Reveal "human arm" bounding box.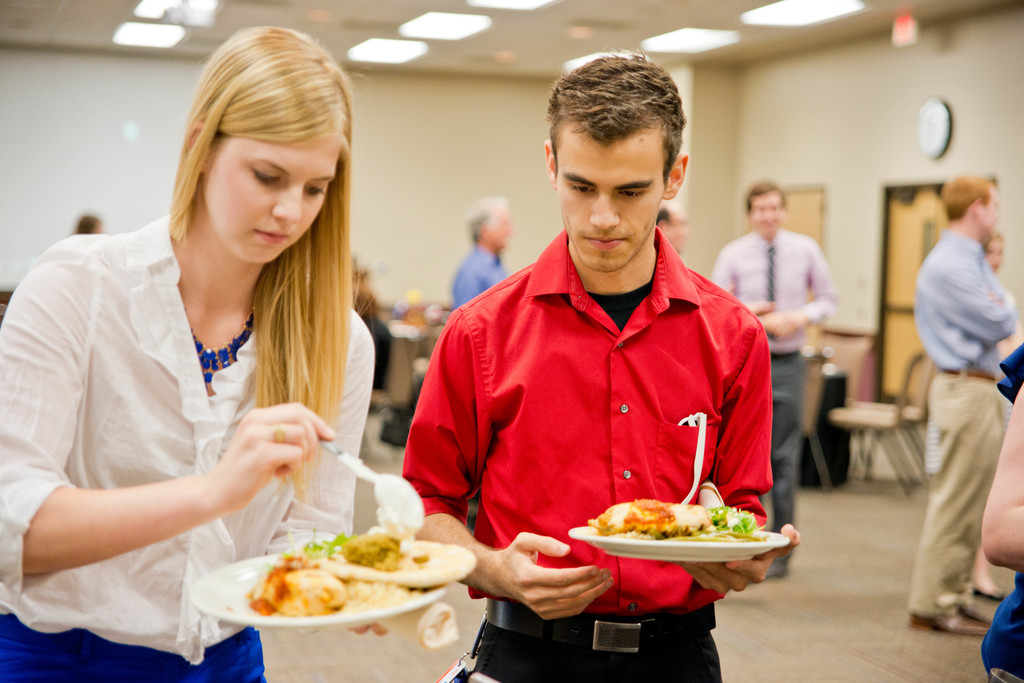
Revealed: Rect(0, 248, 336, 575).
